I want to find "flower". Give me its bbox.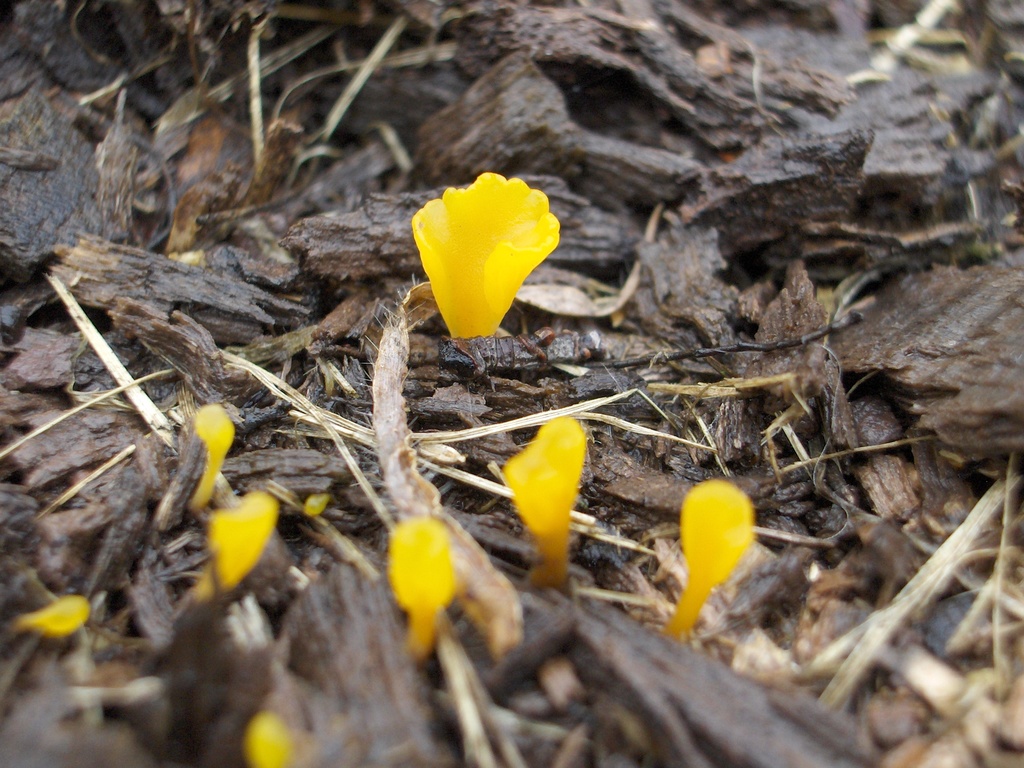
x1=661 y1=474 x2=760 y2=648.
